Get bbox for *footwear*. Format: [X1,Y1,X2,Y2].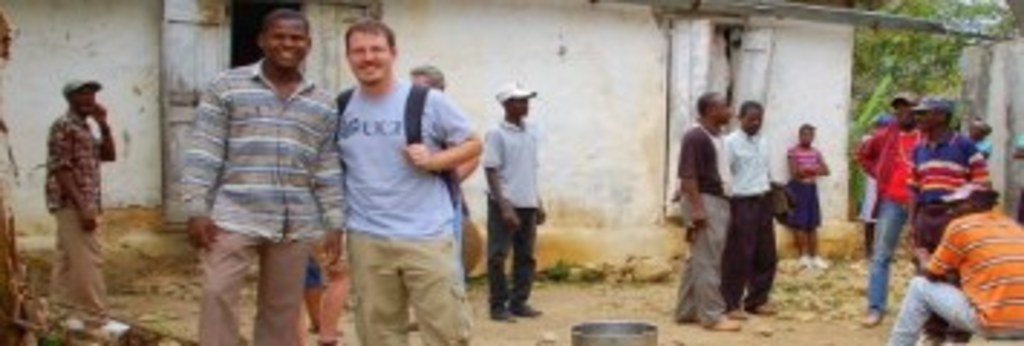
[499,303,516,323].
